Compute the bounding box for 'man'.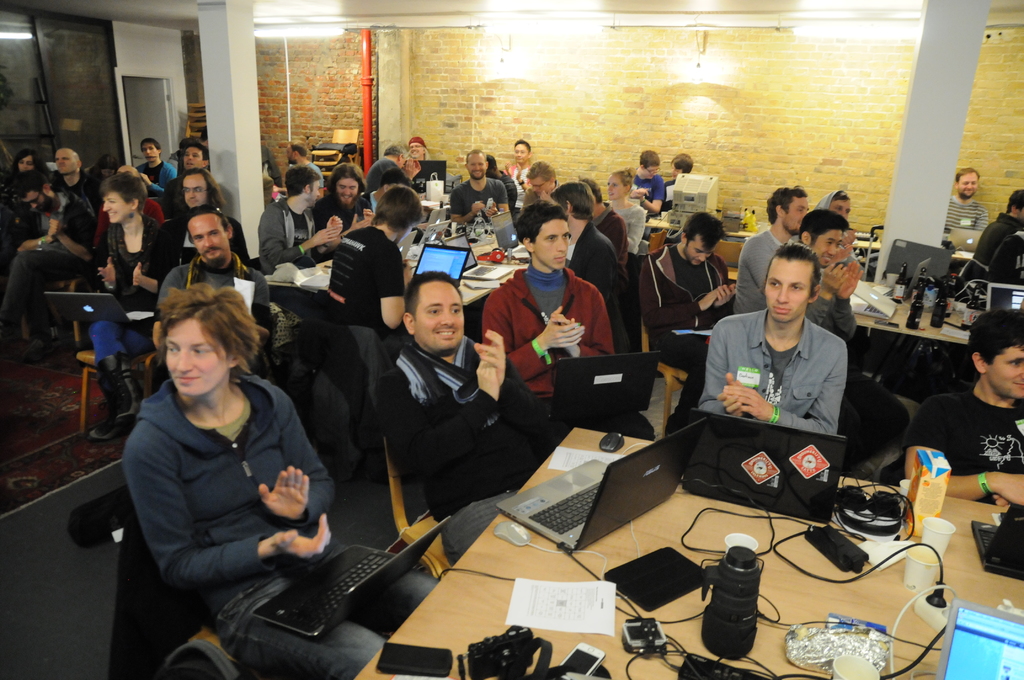
left=697, top=243, right=847, bottom=439.
